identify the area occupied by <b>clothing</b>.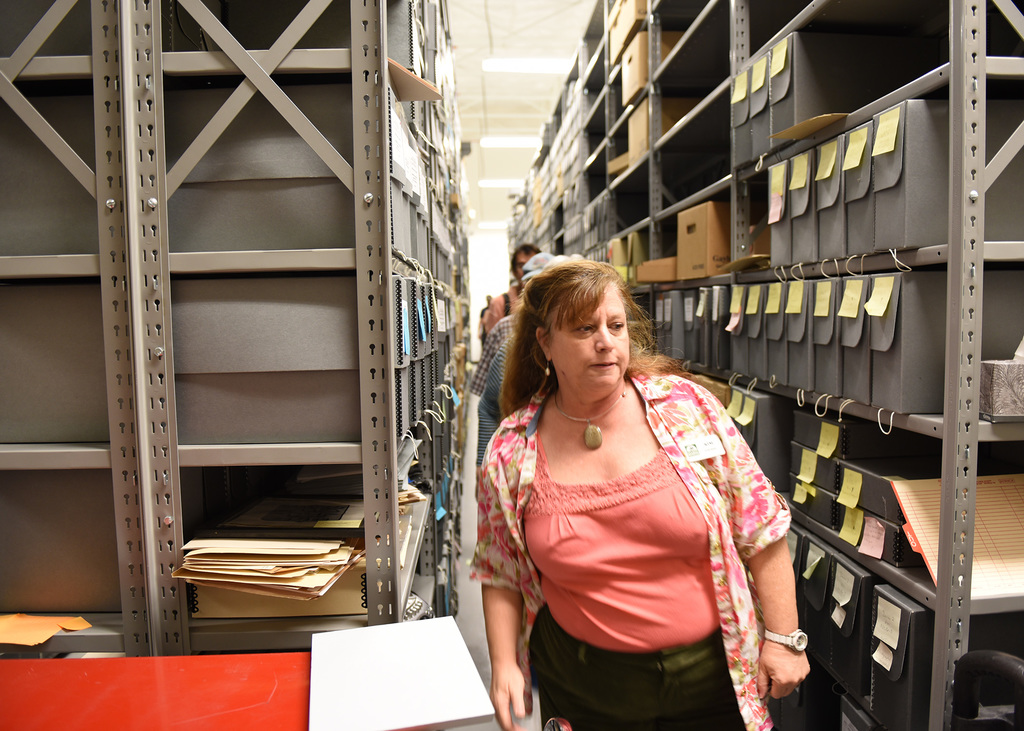
Area: BBox(484, 383, 796, 693).
